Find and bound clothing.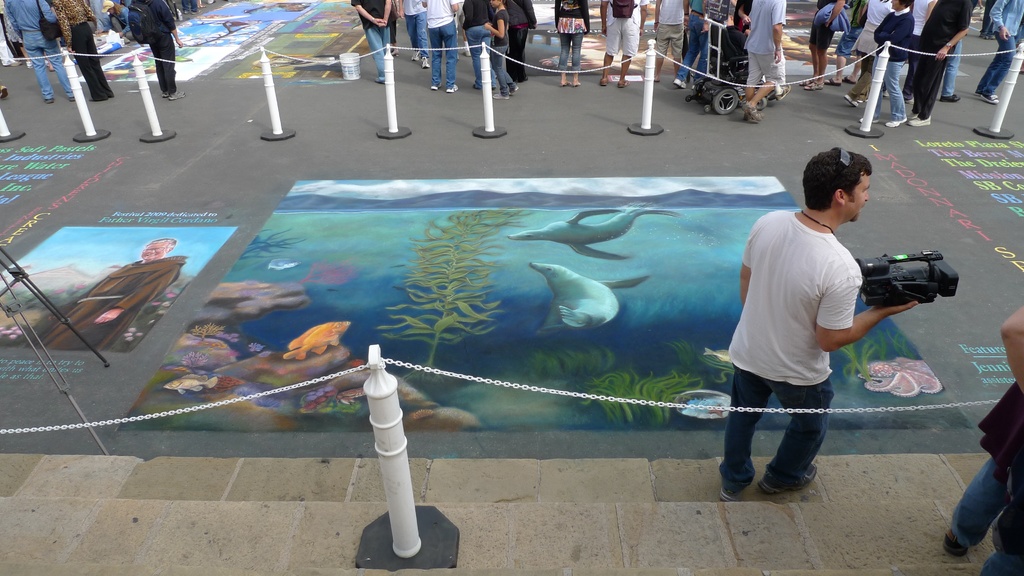
Bound: crop(653, 1, 684, 58).
